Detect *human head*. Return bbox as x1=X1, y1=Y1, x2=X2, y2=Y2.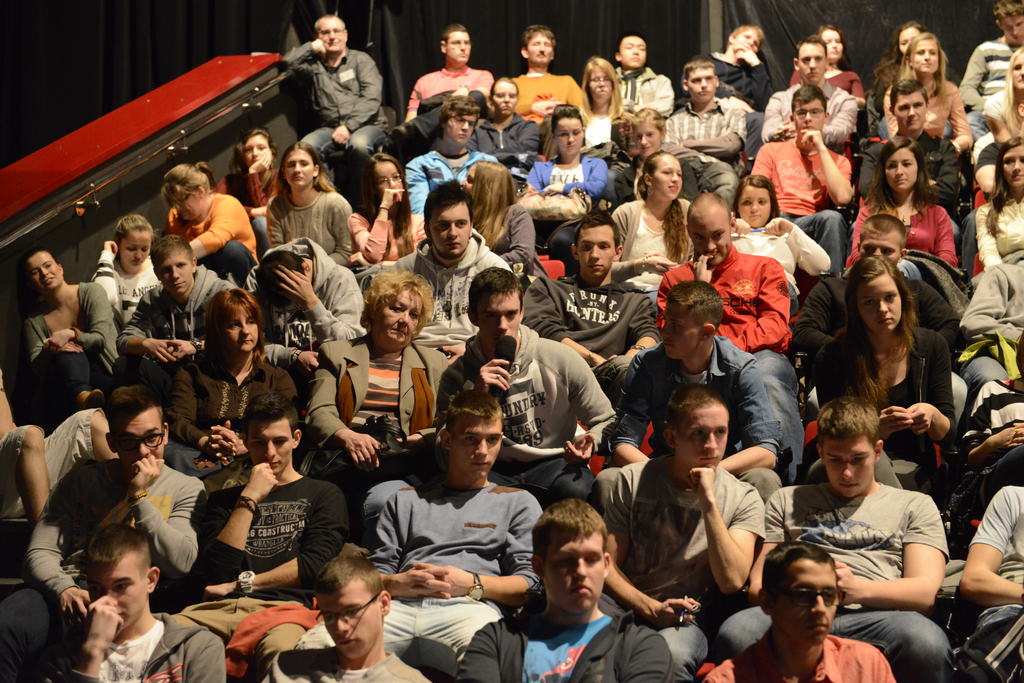
x1=371, y1=273, x2=426, y2=351.
